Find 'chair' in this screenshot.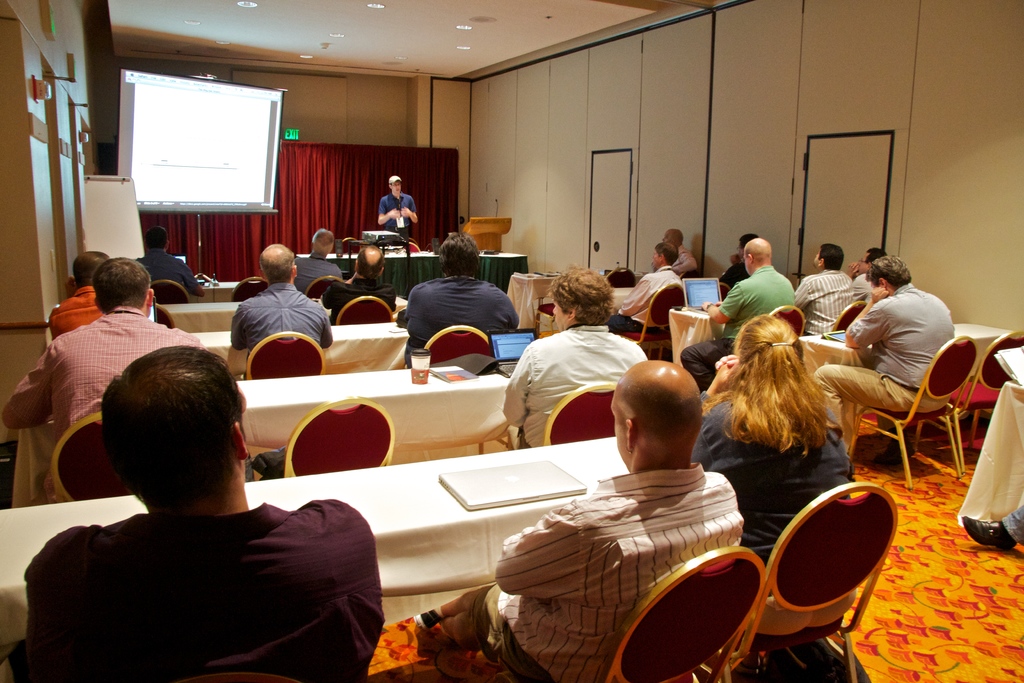
The bounding box for 'chair' is crop(46, 411, 137, 507).
